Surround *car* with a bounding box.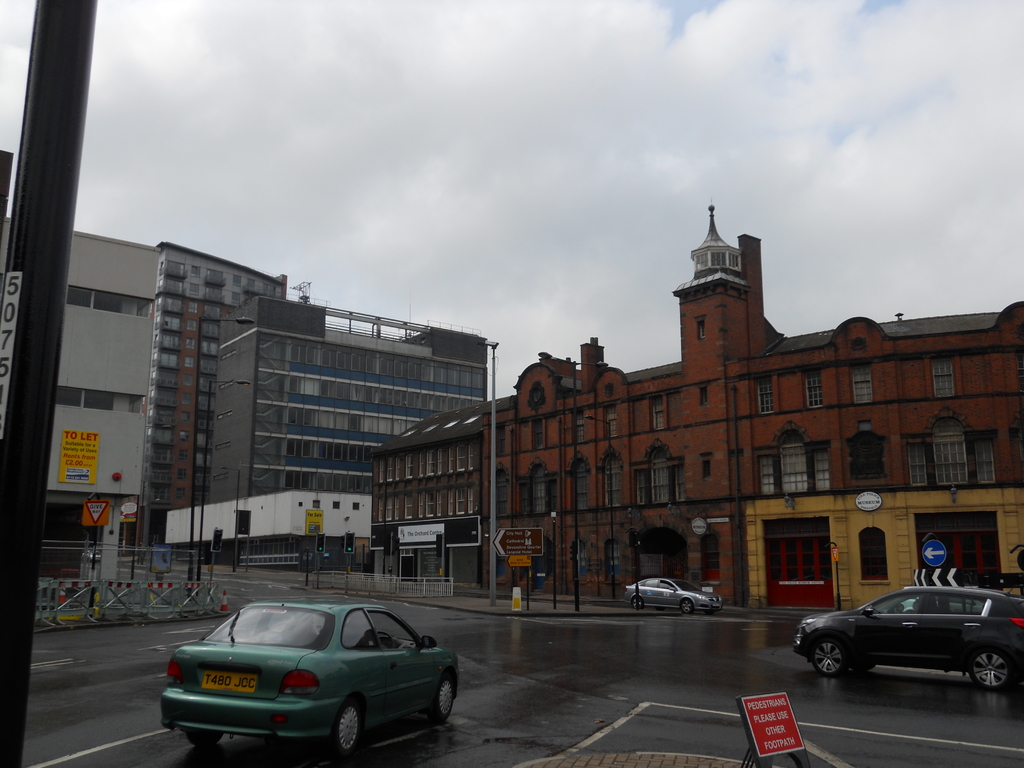
[left=159, top=598, right=461, bottom=760].
